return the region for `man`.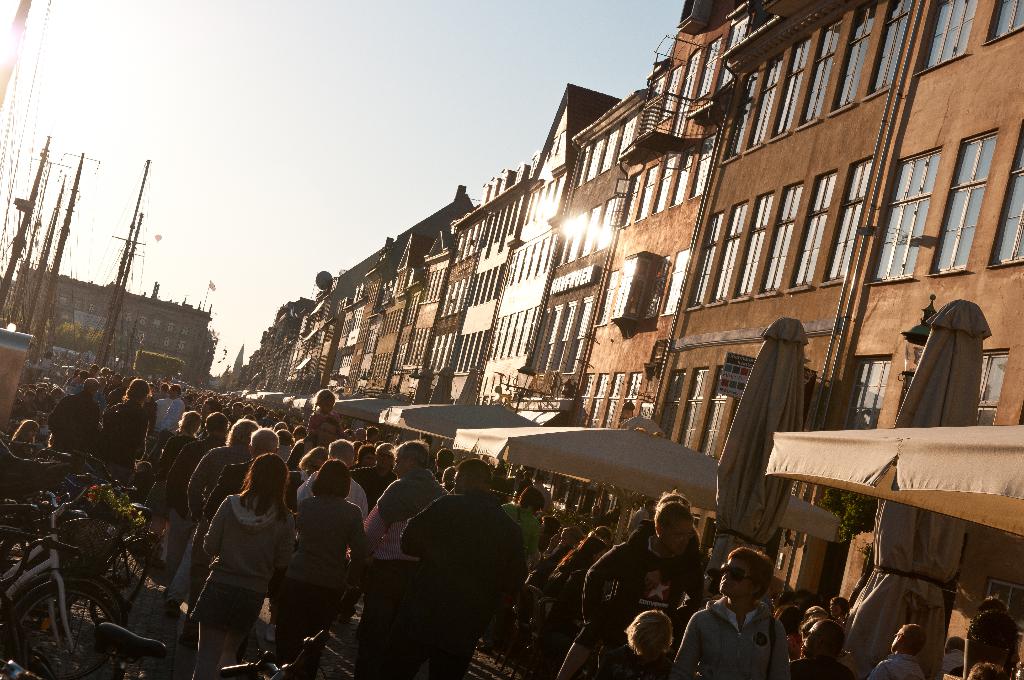
47,375,105,451.
